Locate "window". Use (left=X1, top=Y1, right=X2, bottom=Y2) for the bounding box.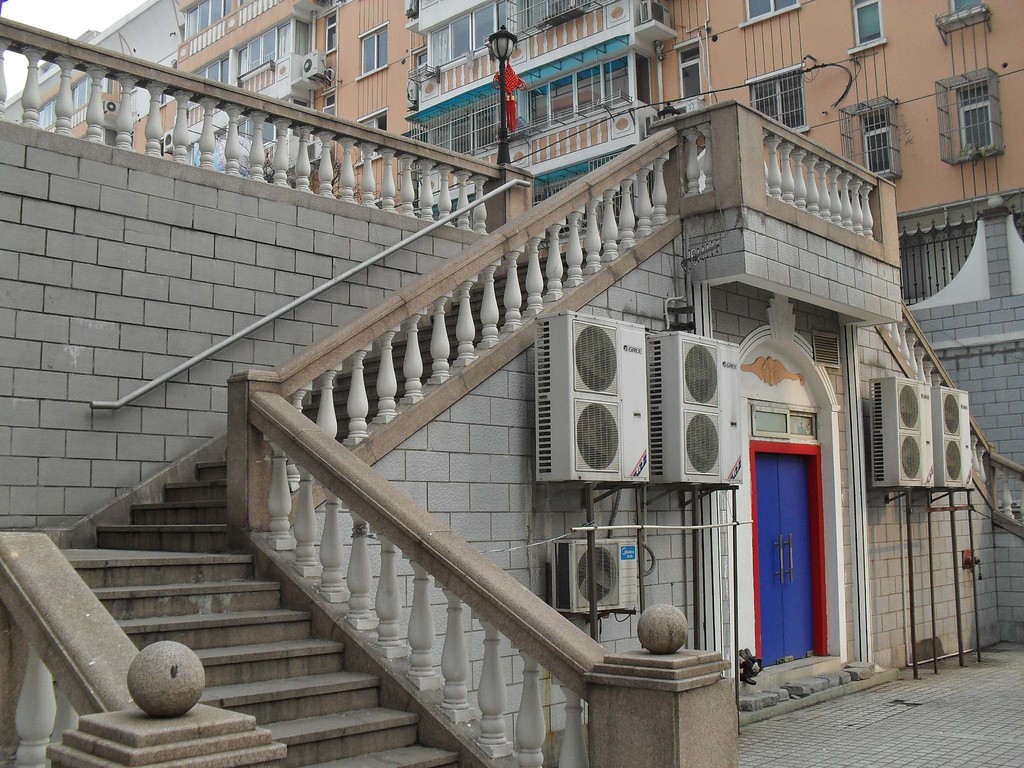
(left=681, top=37, right=703, bottom=100).
